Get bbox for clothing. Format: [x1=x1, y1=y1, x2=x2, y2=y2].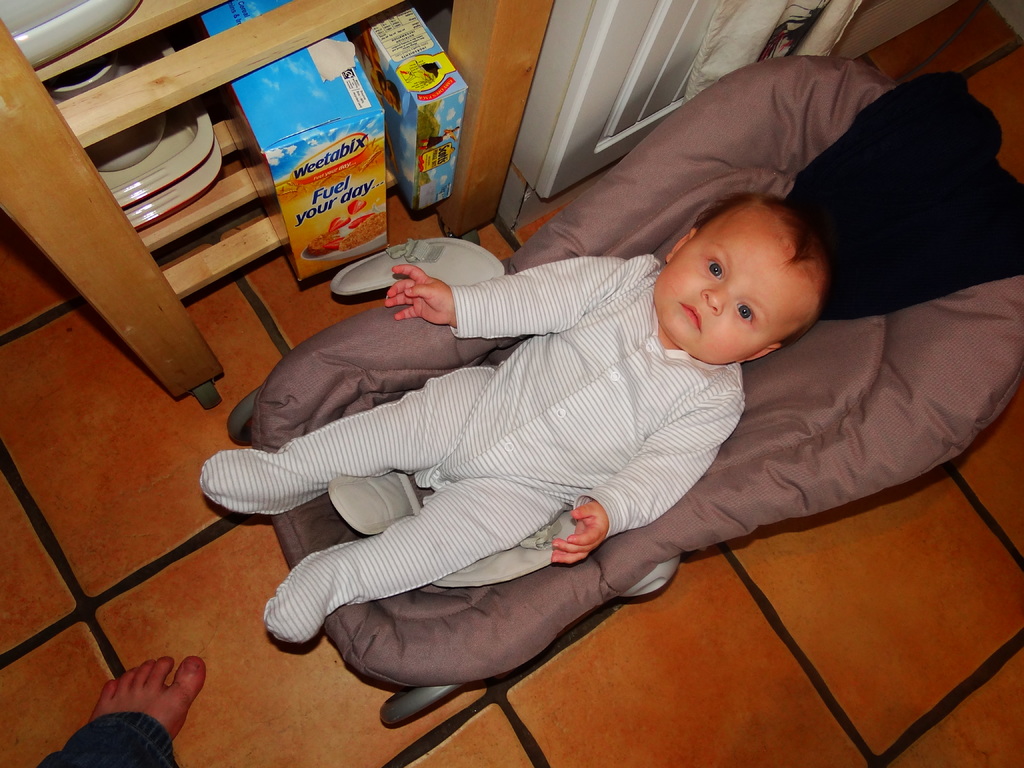
[x1=200, y1=252, x2=746, y2=643].
